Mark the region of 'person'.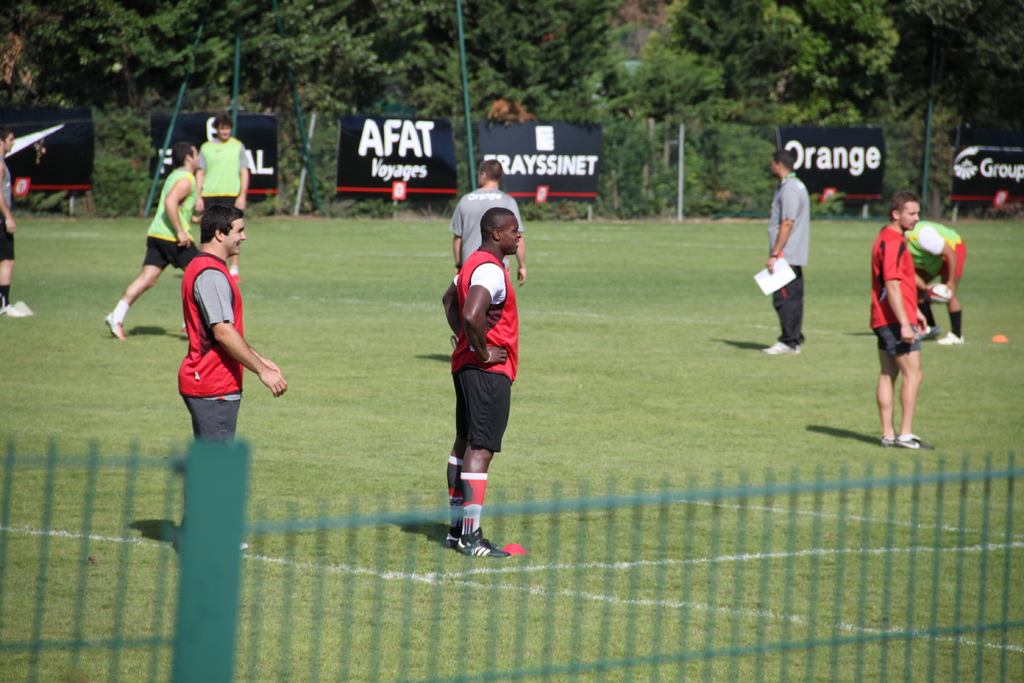
Region: <region>879, 219, 968, 352</region>.
